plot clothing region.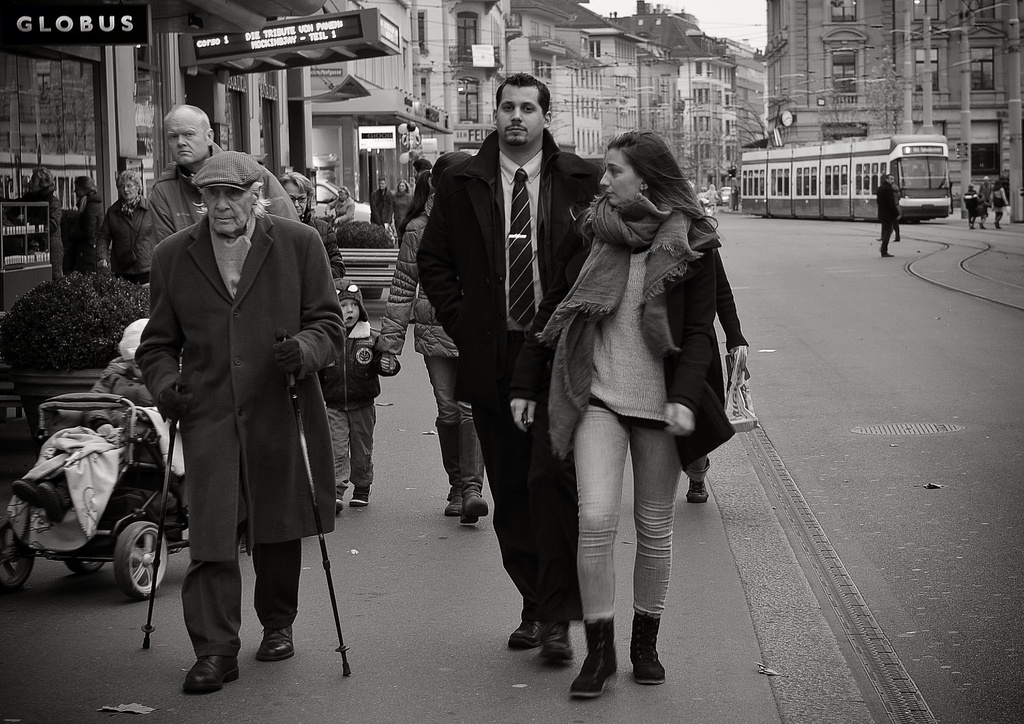
Plotted at [153, 172, 298, 237].
